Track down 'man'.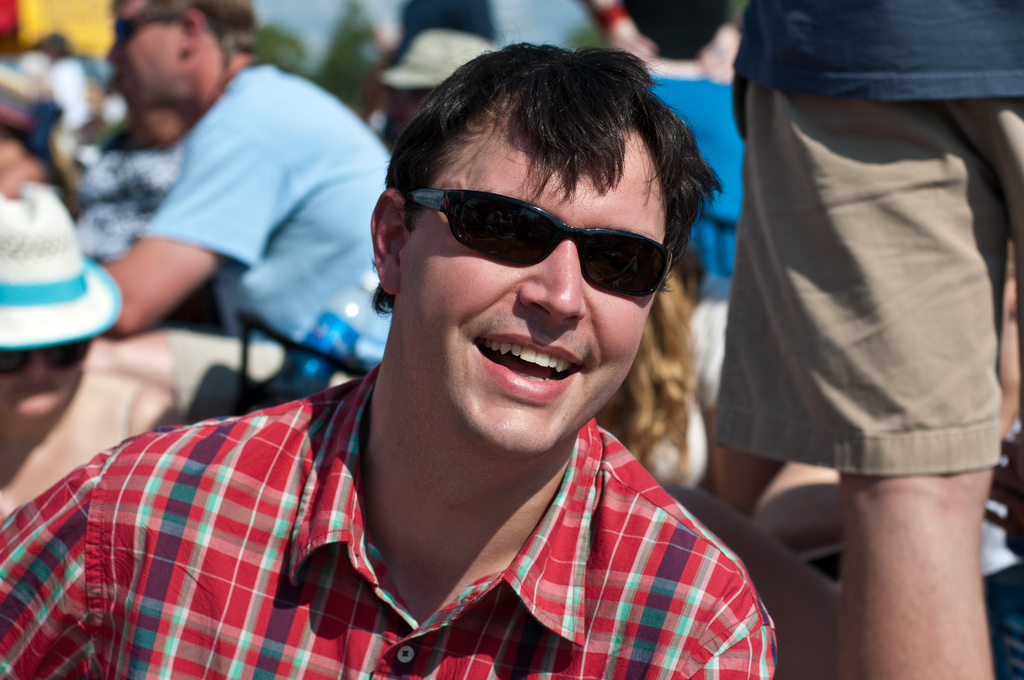
Tracked to bbox=[0, 0, 414, 526].
